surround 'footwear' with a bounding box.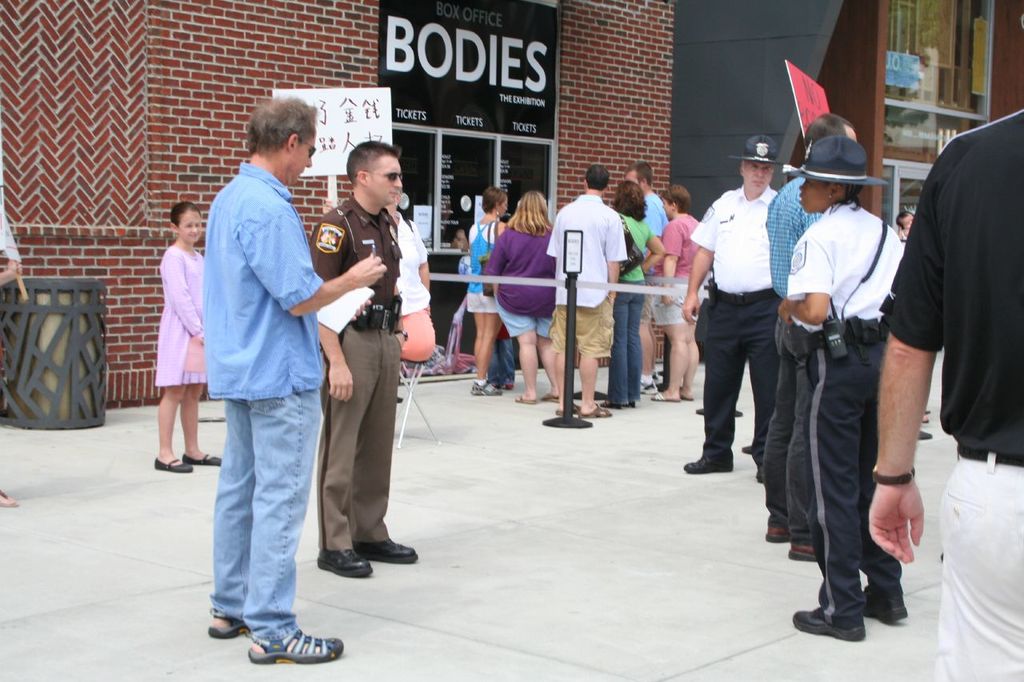
470,381,502,397.
